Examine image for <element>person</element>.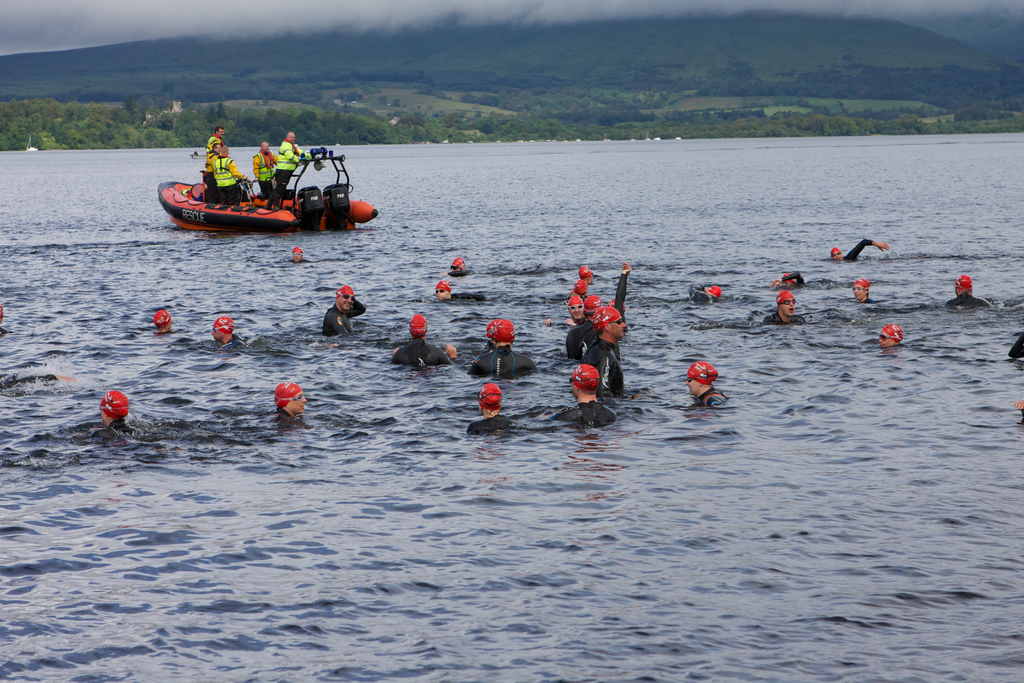
Examination result: box=[581, 310, 630, 394].
